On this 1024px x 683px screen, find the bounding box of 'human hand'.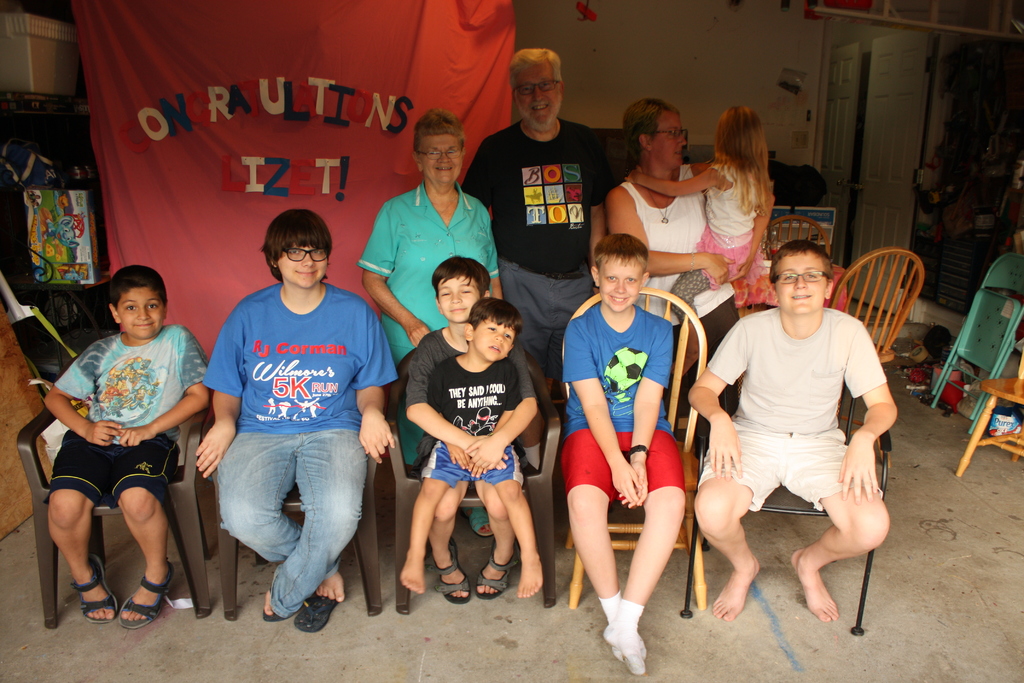
Bounding box: 837, 441, 881, 507.
